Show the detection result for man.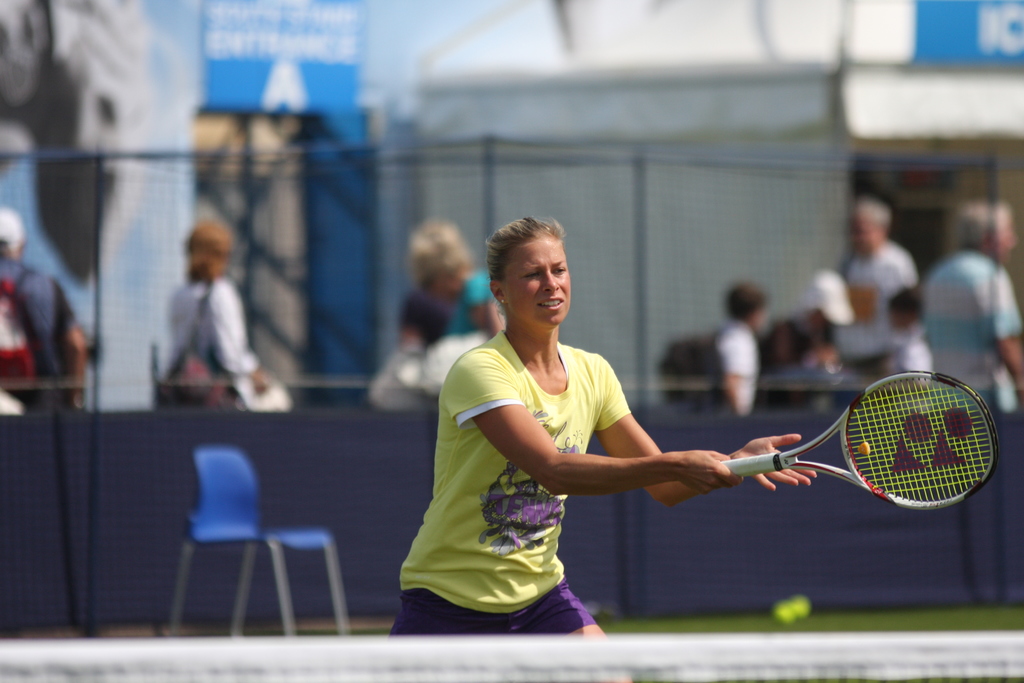
detection(0, 208, 83, 412).
